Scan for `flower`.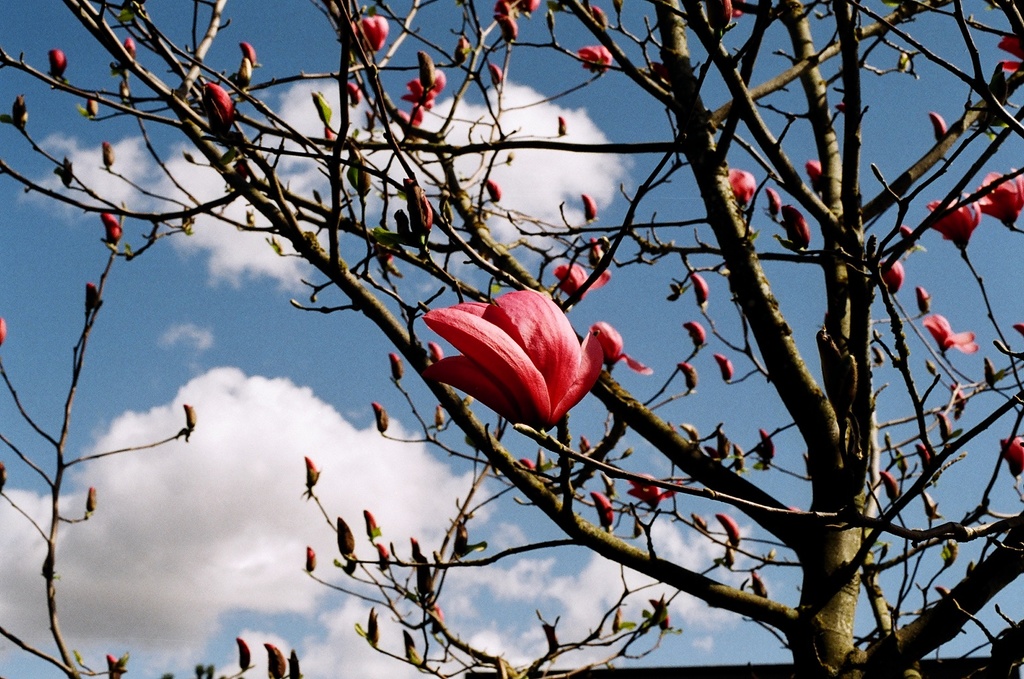
Scan result: 304,546,319,570.
